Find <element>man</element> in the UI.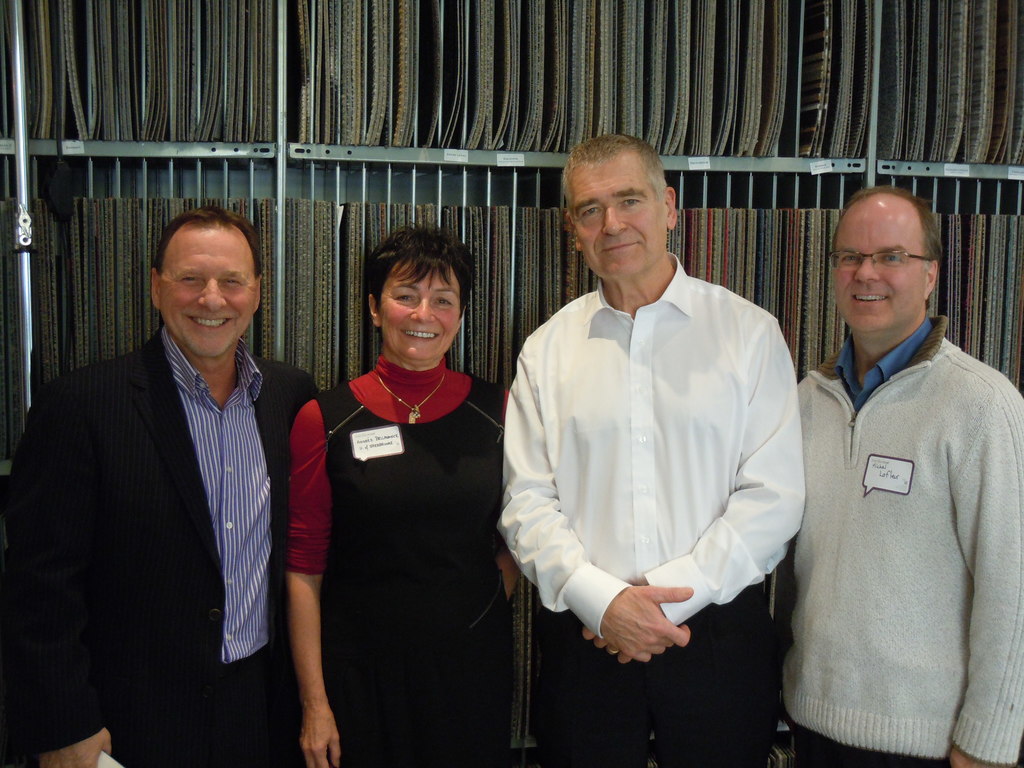
UI element at (792, 186, 1023, 767).
